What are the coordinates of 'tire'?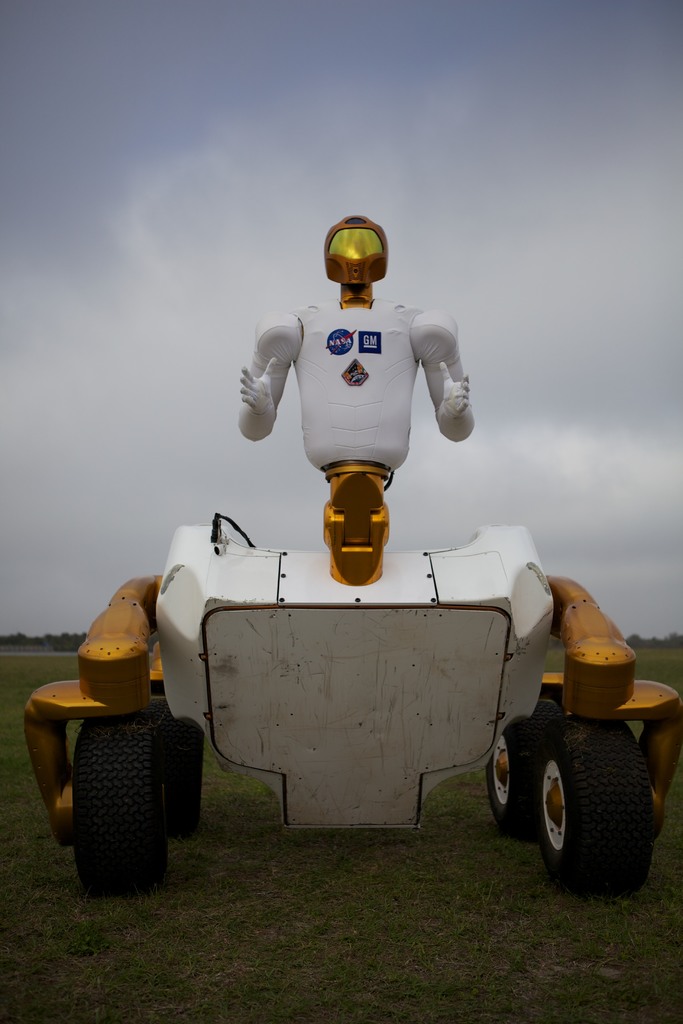
detection(77, 715, 168, 892).
